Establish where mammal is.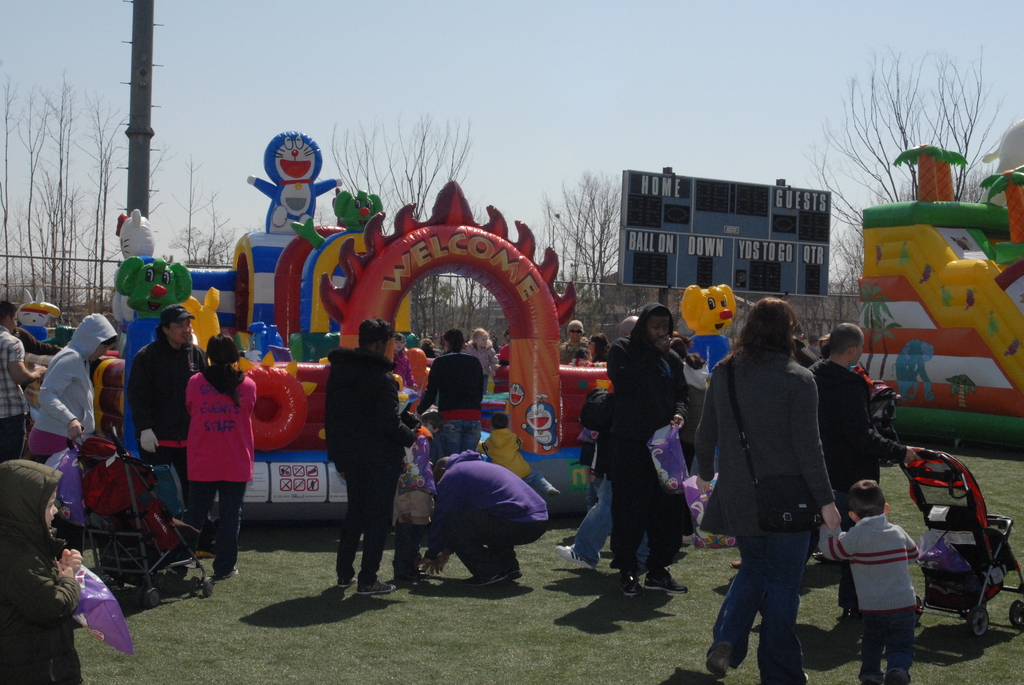
Established at crop(476, 413, 564, 526).
